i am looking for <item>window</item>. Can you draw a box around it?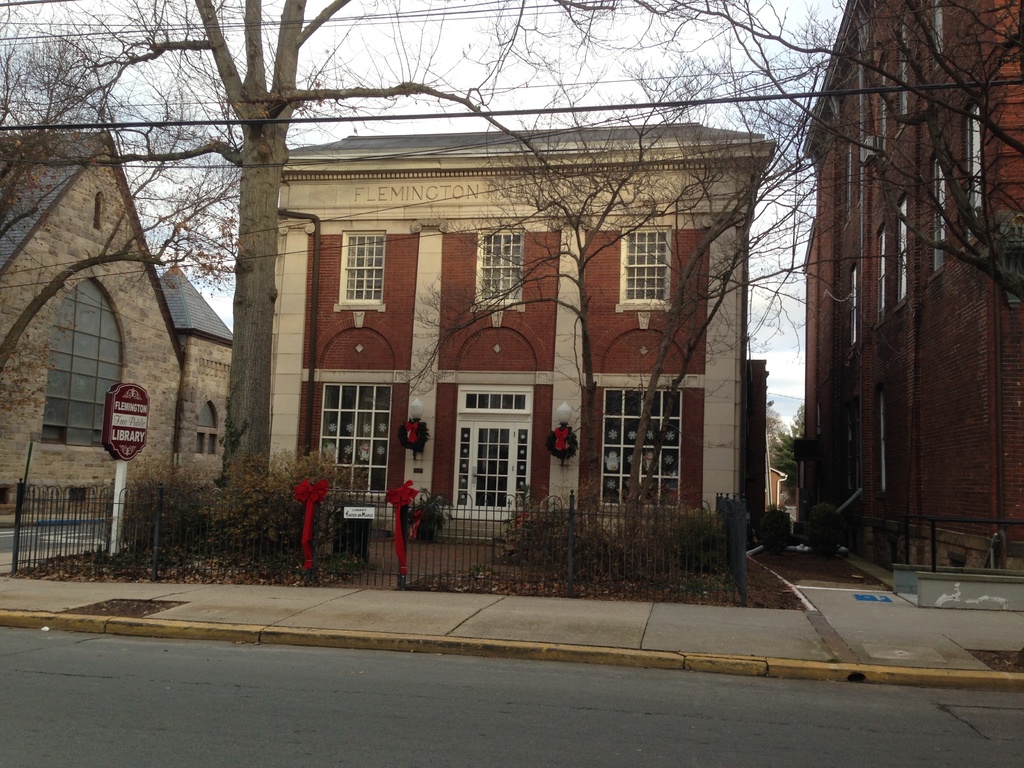
Sure, the bounding box is x1=451, y1=384, x2=530, y2=520.
